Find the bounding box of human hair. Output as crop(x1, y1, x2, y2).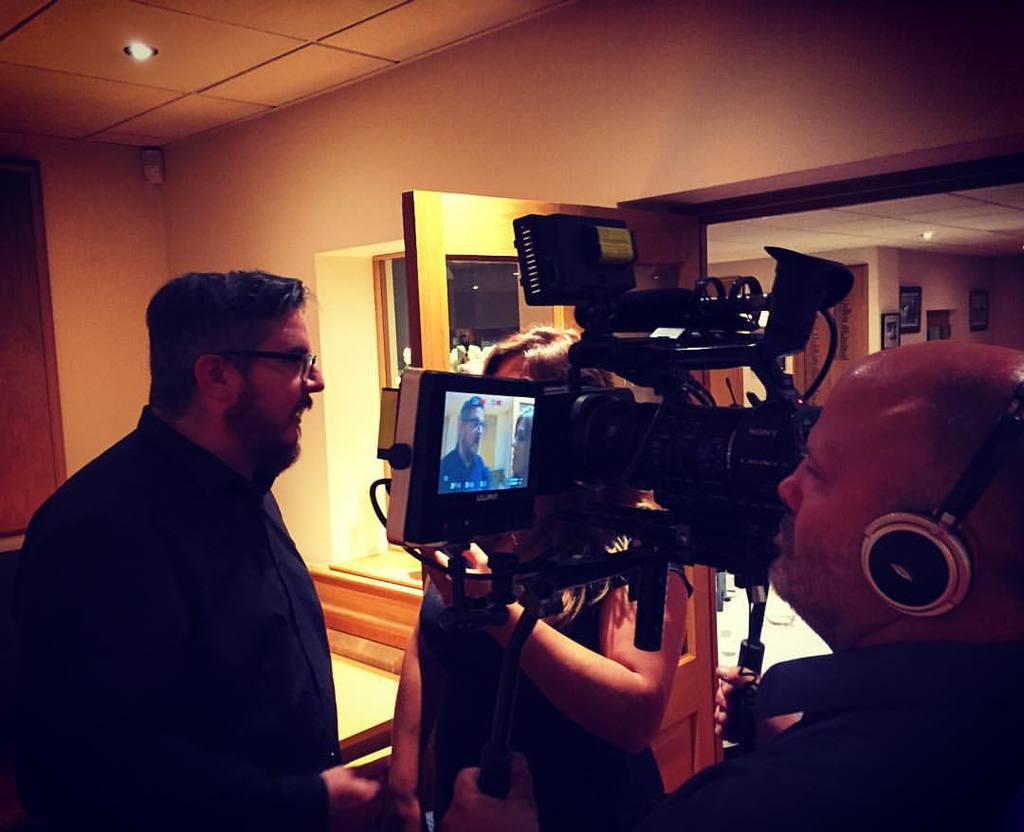
crop(477, 326, 634, 638).
